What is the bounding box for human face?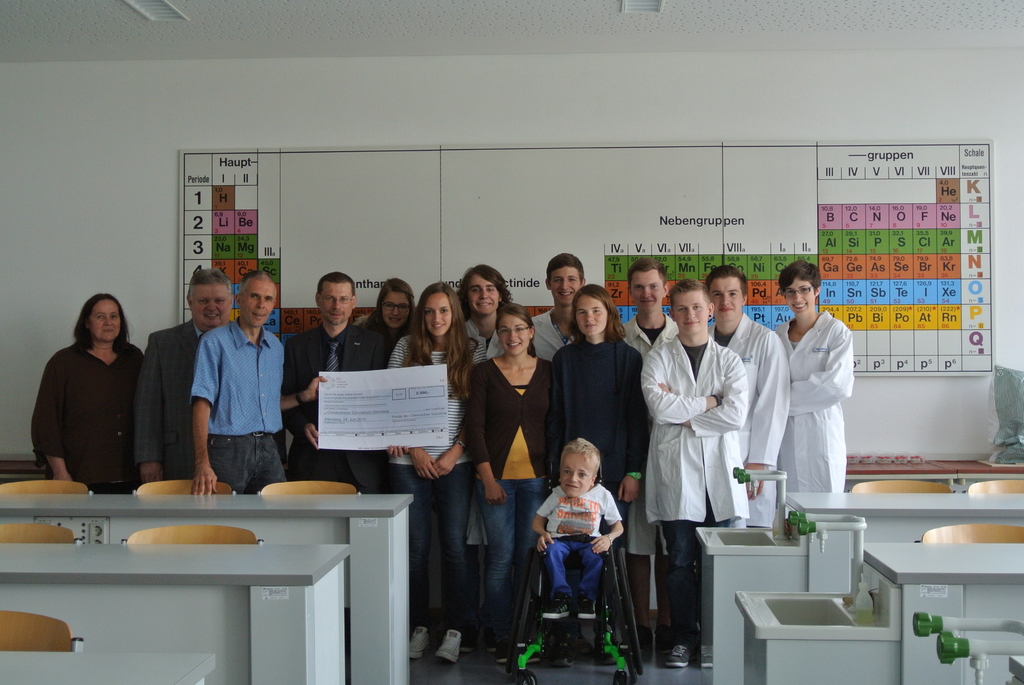
detection(92, 302, 121, 343).
